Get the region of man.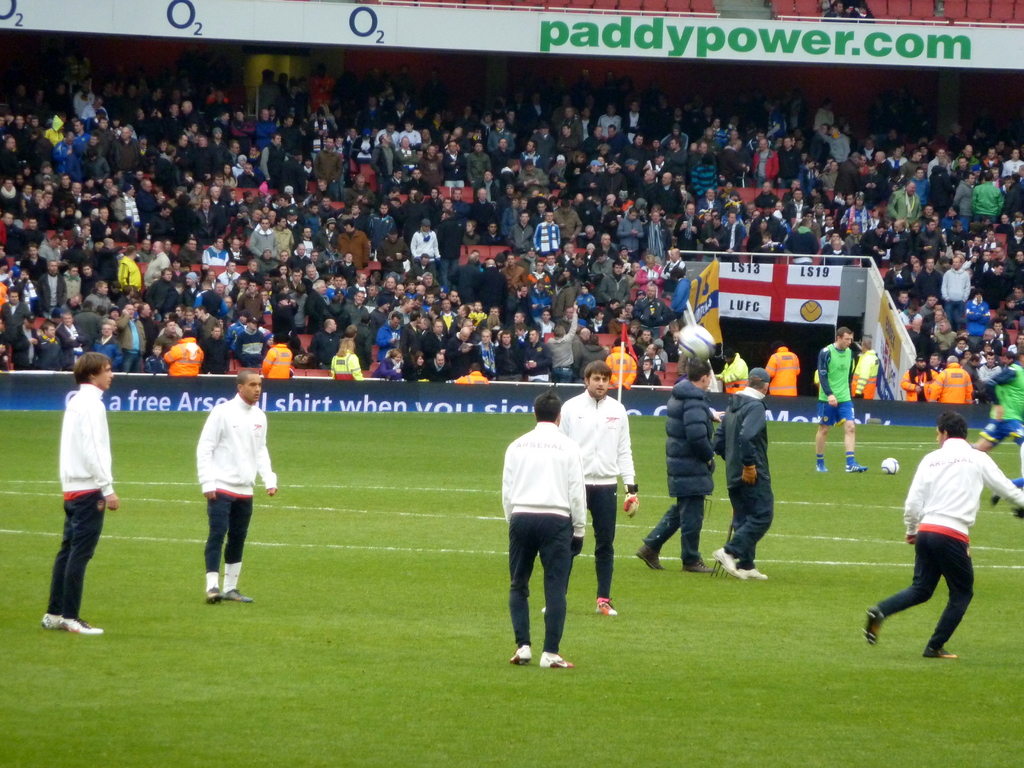
878, 401, 1008, 673.
